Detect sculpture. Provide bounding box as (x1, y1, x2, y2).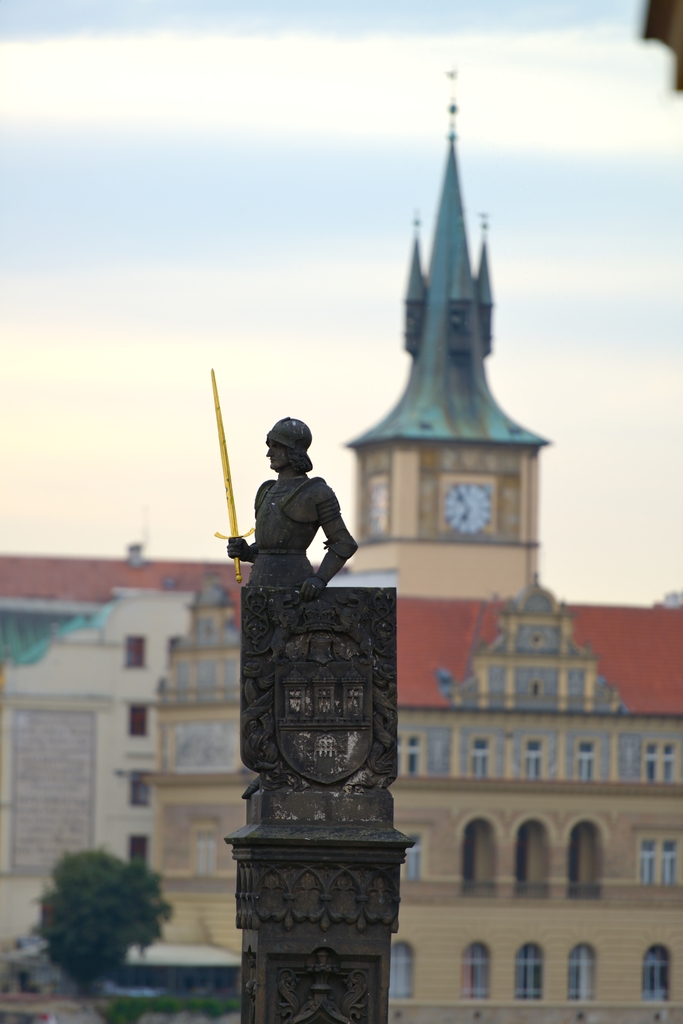
(208, 366, 400, 829).
